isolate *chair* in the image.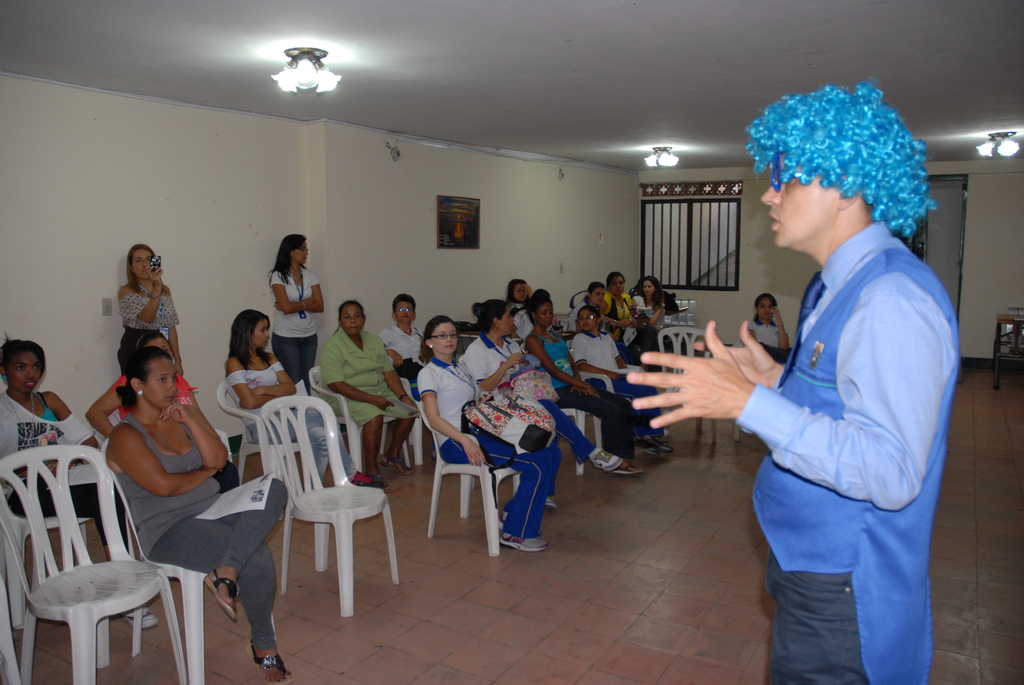
Isolated region: BBox(303, 365, 409, 472).
